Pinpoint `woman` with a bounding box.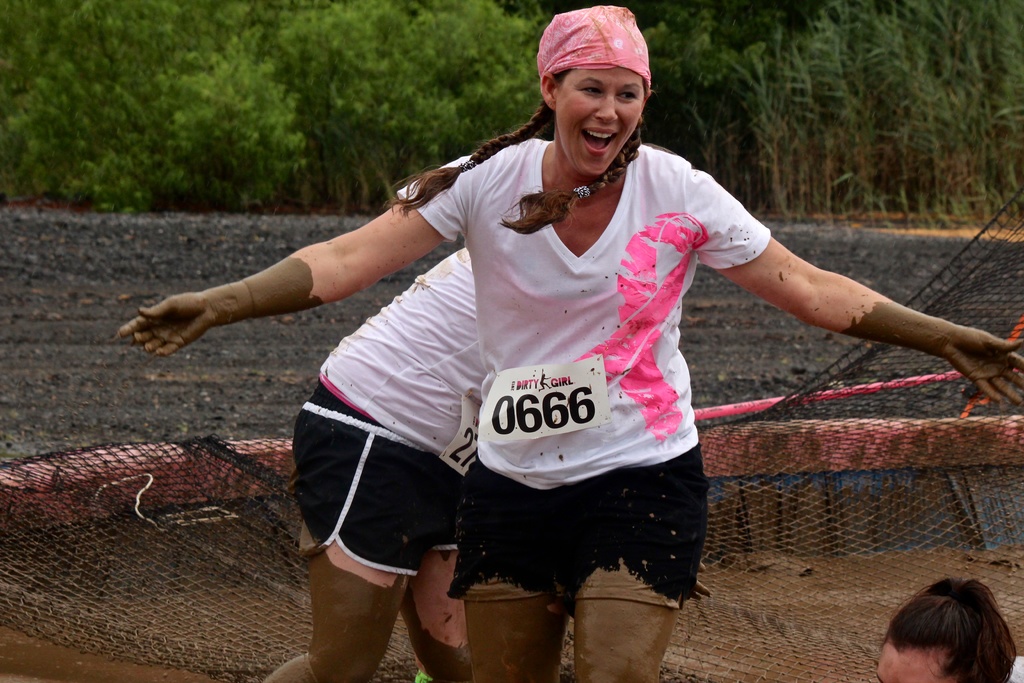
871:572:1023:682.
